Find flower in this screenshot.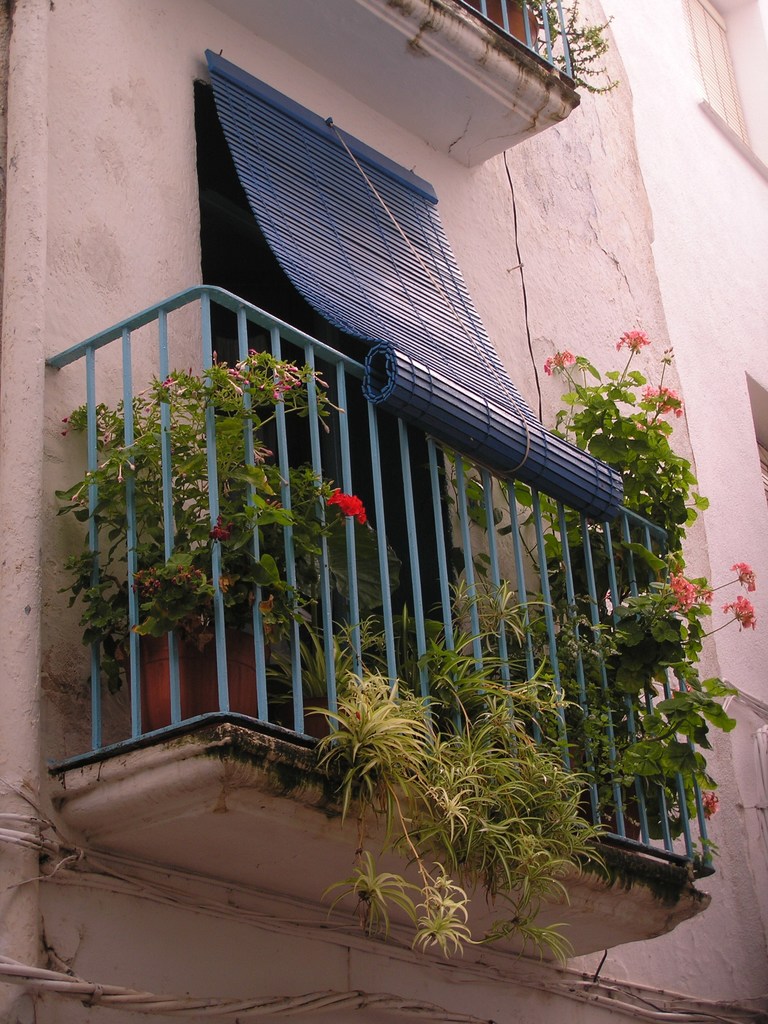
The bounding box for flower is [x1=410, y1=864, x2=483, y2=956].
